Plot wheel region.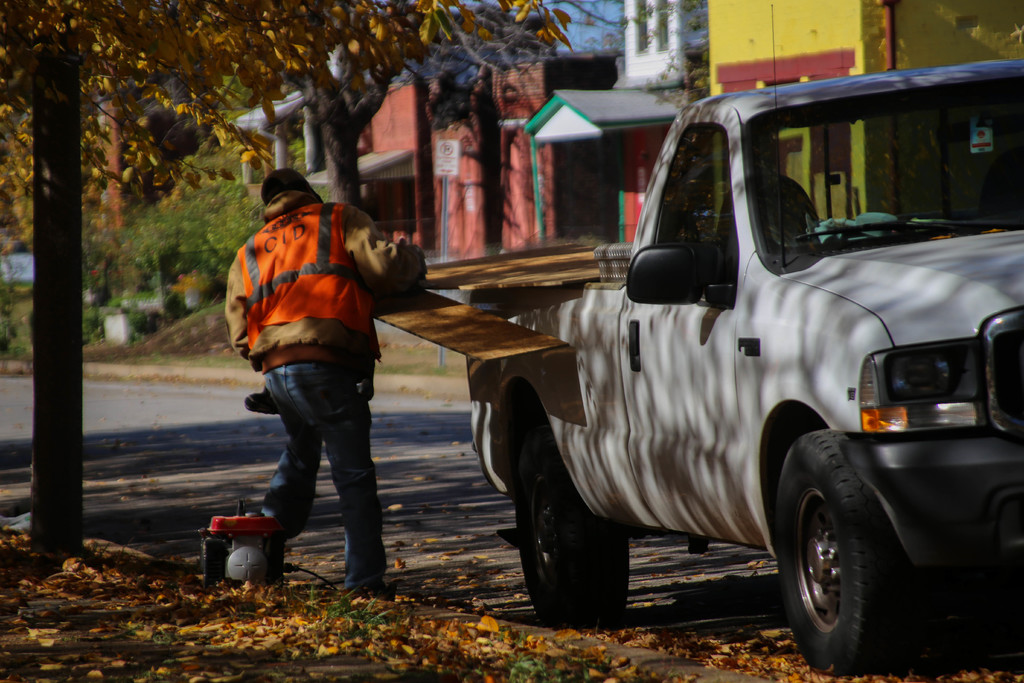
Plotted at detection(778, 427, 920, 672).
